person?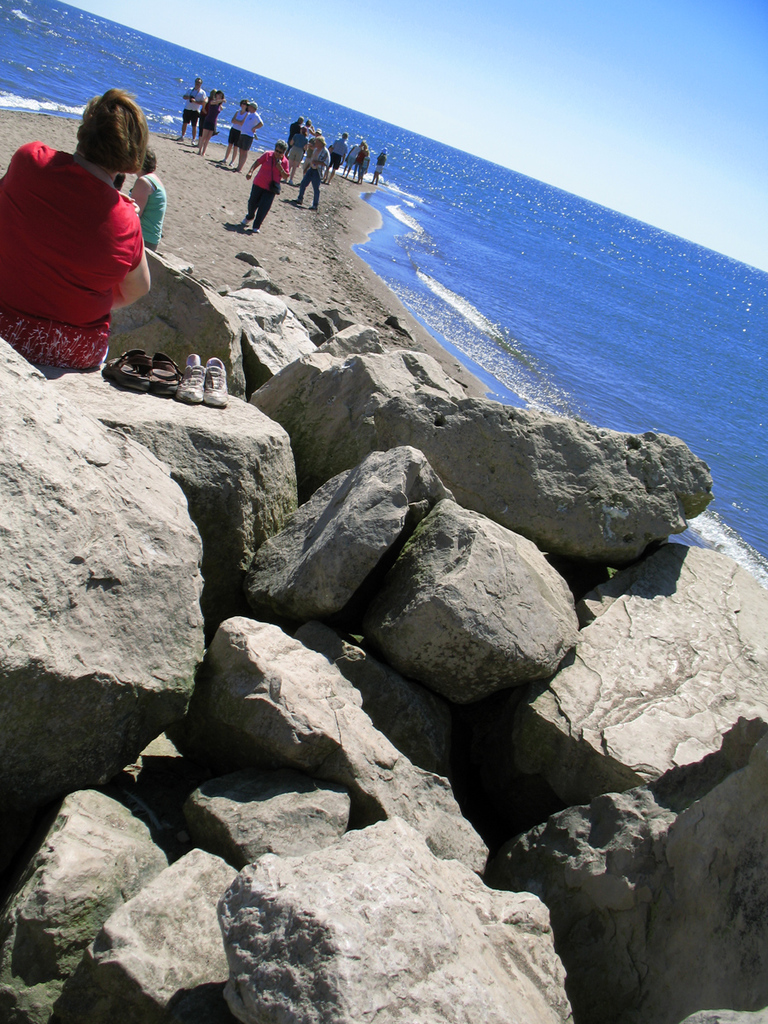
bbox=[131, 149, 166, 248]
